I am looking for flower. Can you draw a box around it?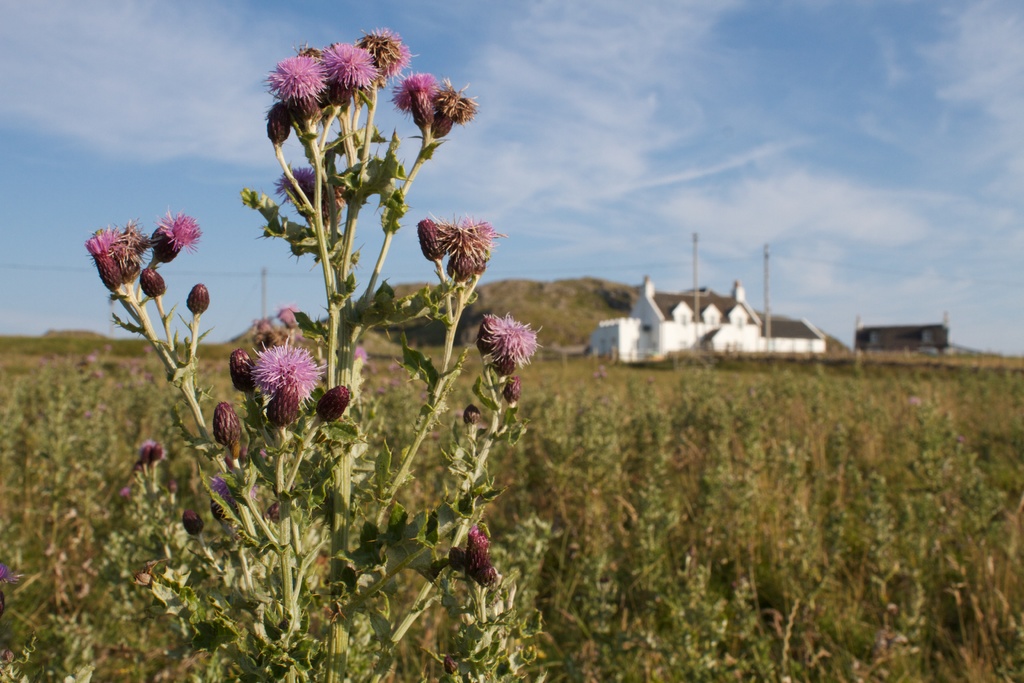
Sure, the bounding box is <bbox>364, 24, 412, 73</bbox>.
